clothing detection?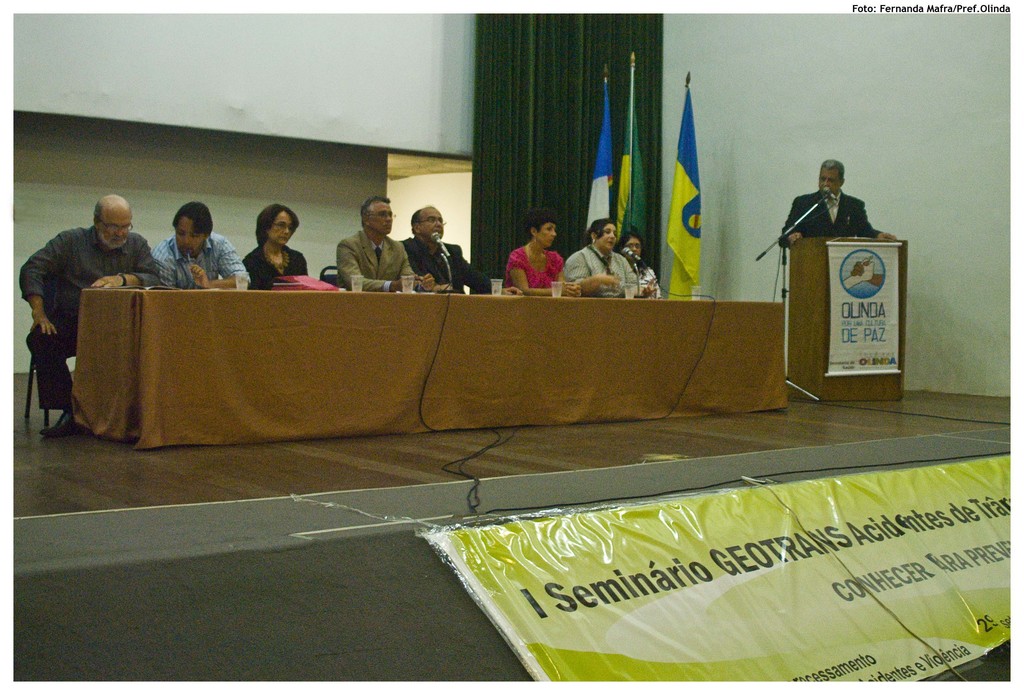
crop(241, 245, 310, 288)
